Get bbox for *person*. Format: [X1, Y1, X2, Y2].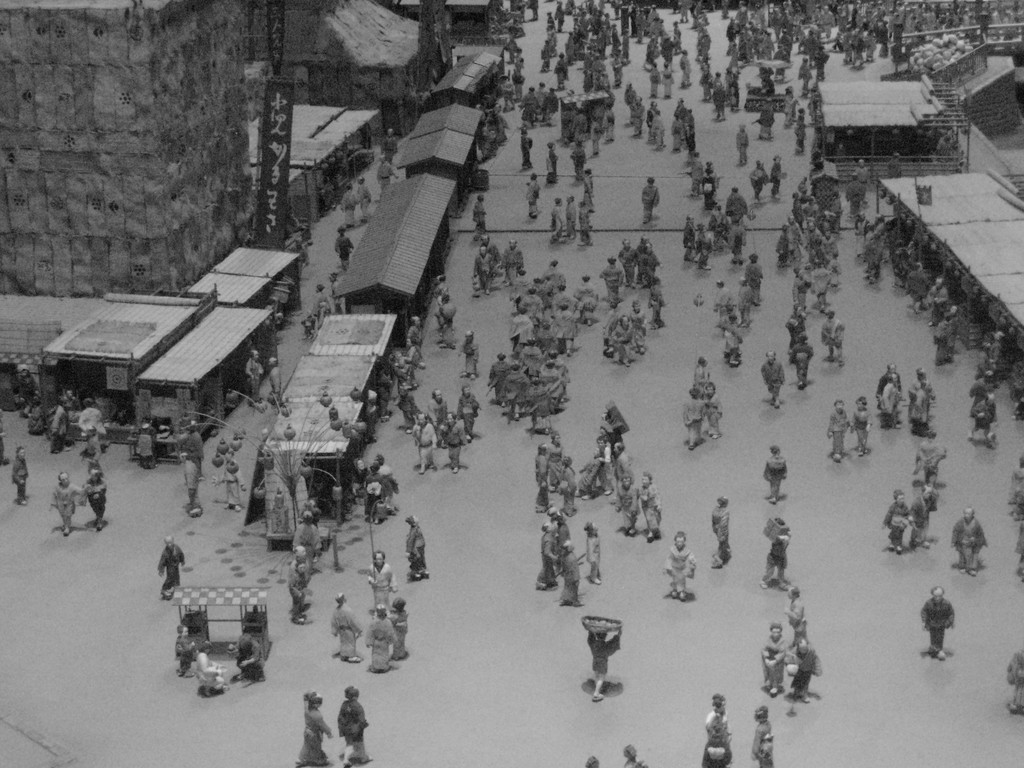
[600, 256, 625, 308].
